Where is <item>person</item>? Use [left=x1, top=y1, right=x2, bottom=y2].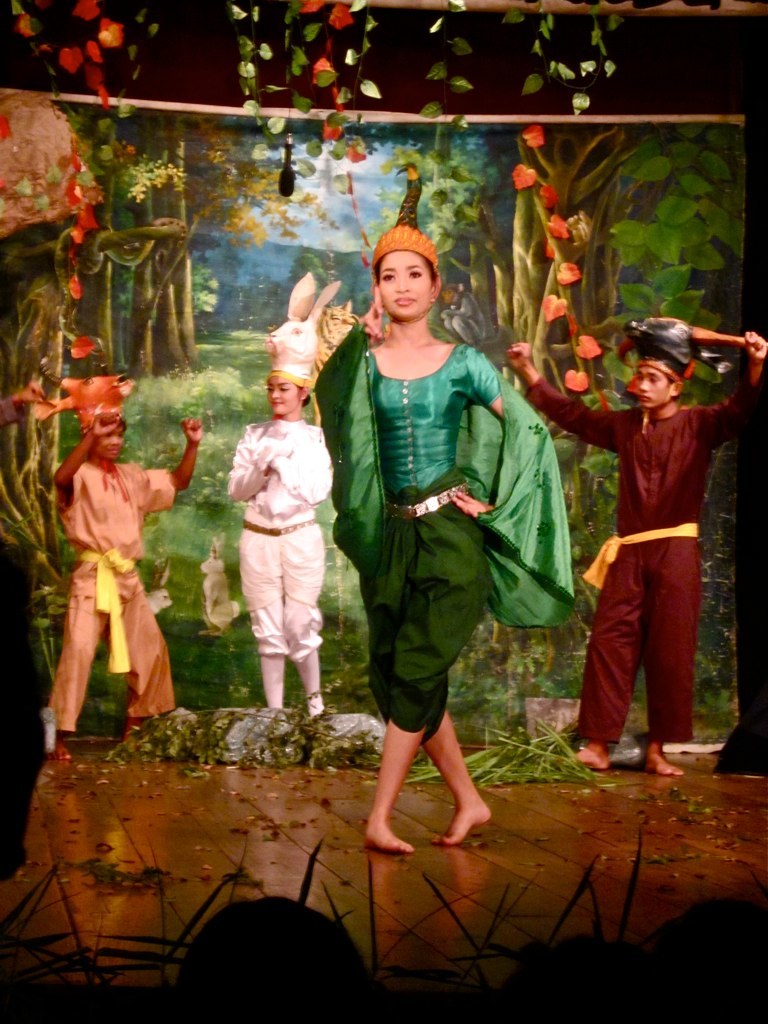
[left=326, top=219, right=558, bottom=881].
